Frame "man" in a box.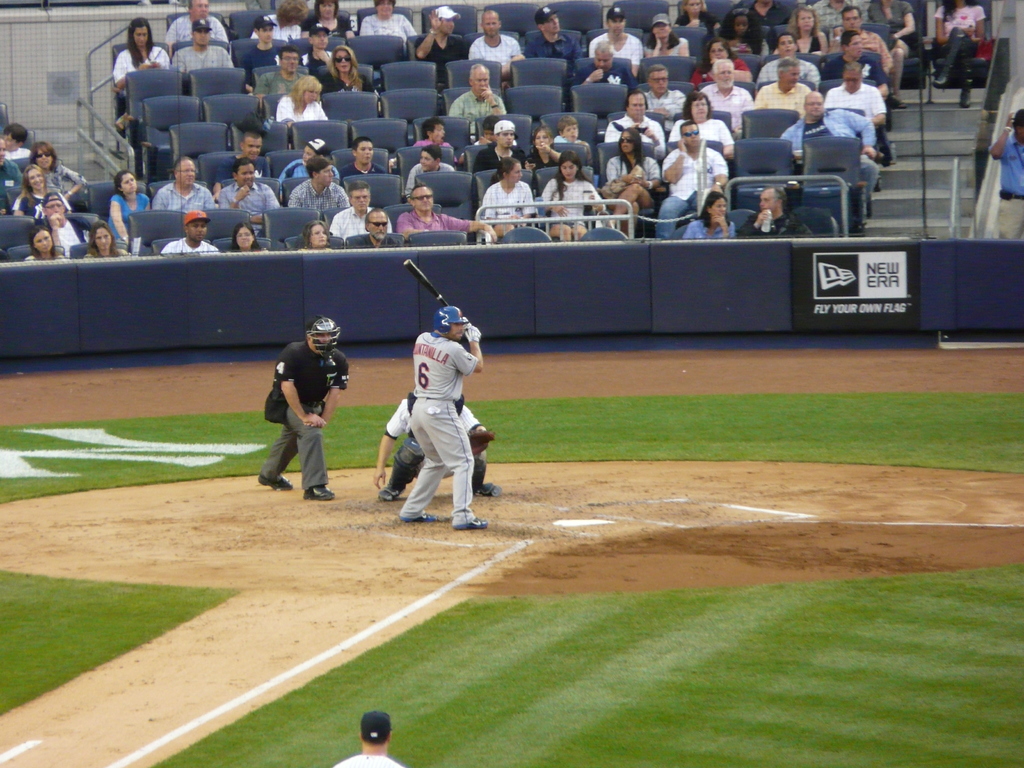
329, 182, 394, 236.
